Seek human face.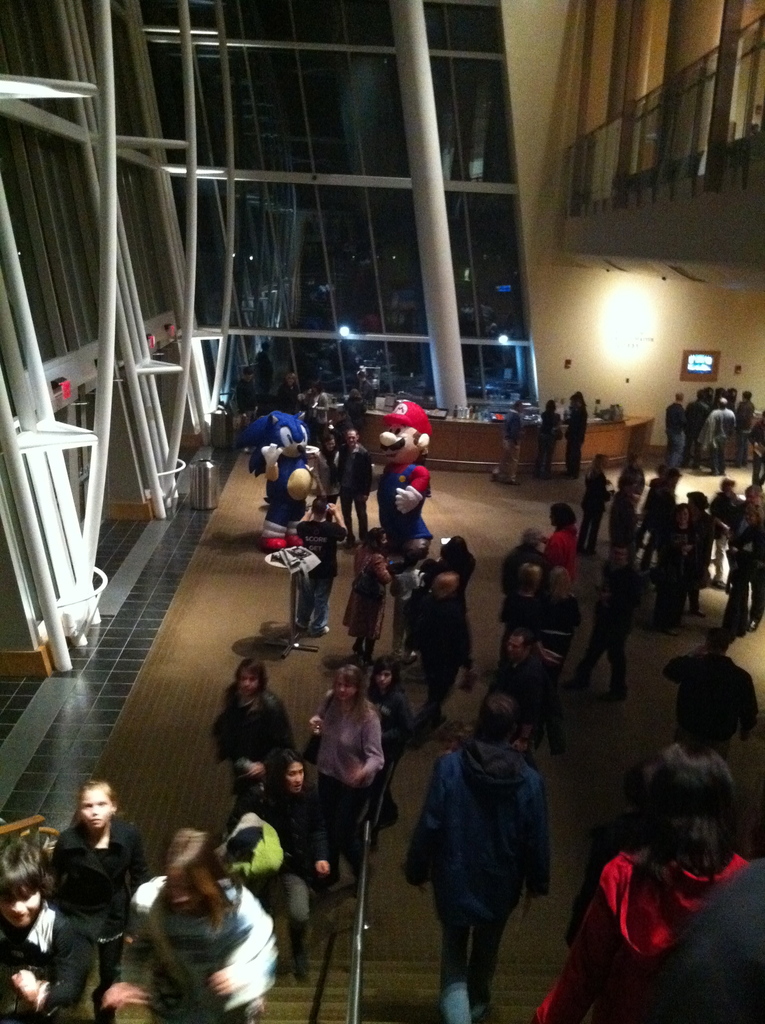
pyautogui.locateOnScreen(239, 671, 257, 695).
